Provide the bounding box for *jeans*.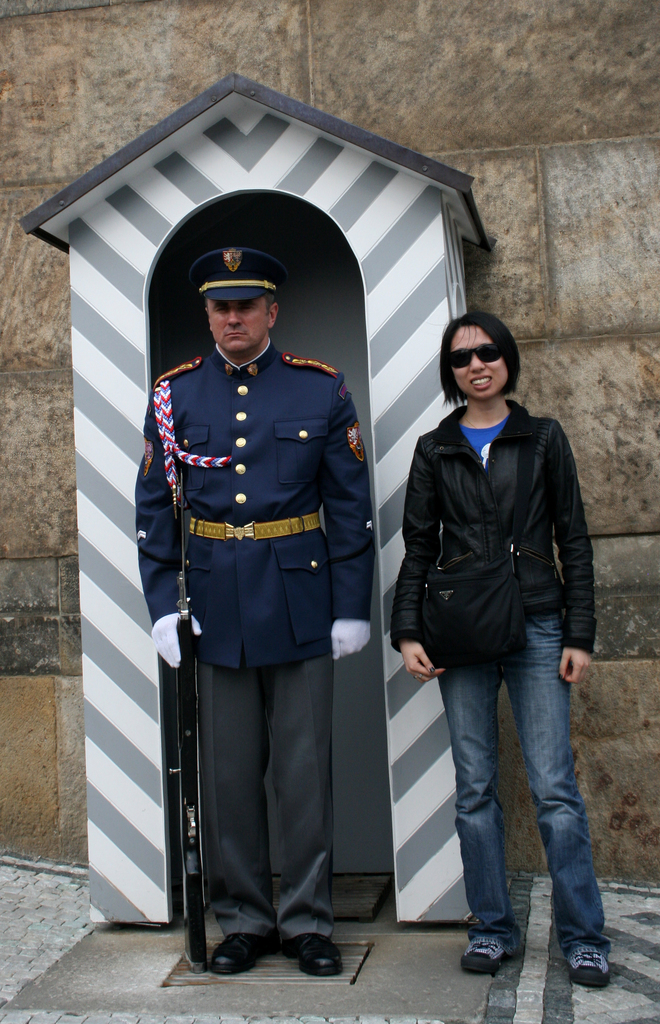
region(433, 609, 610, 952).
